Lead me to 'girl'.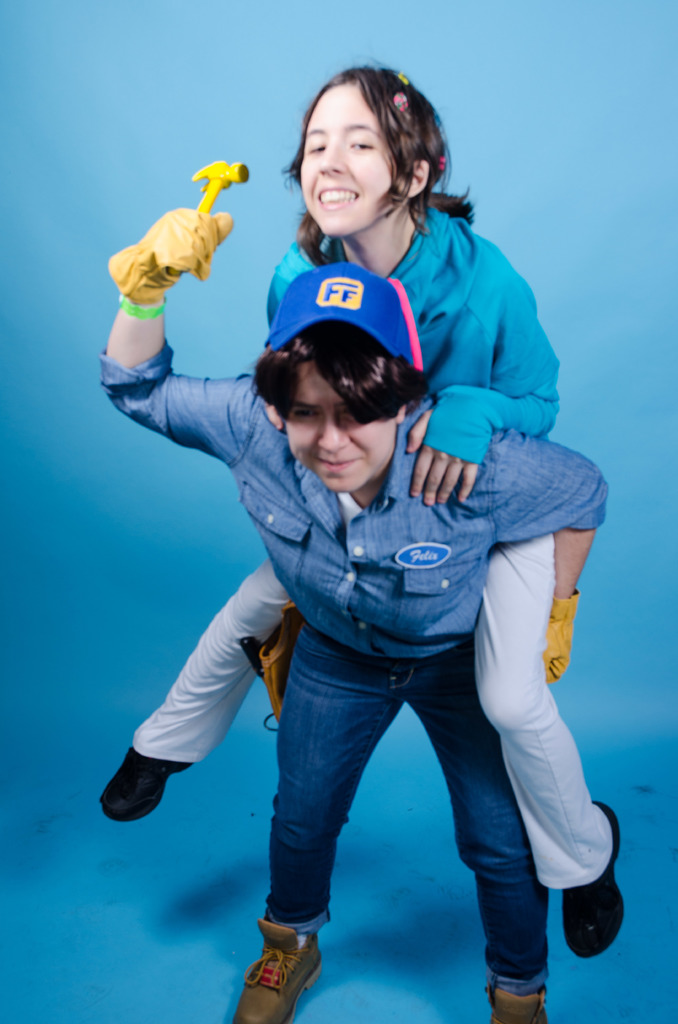
Lead to detection(99, 63, 624, 946).
